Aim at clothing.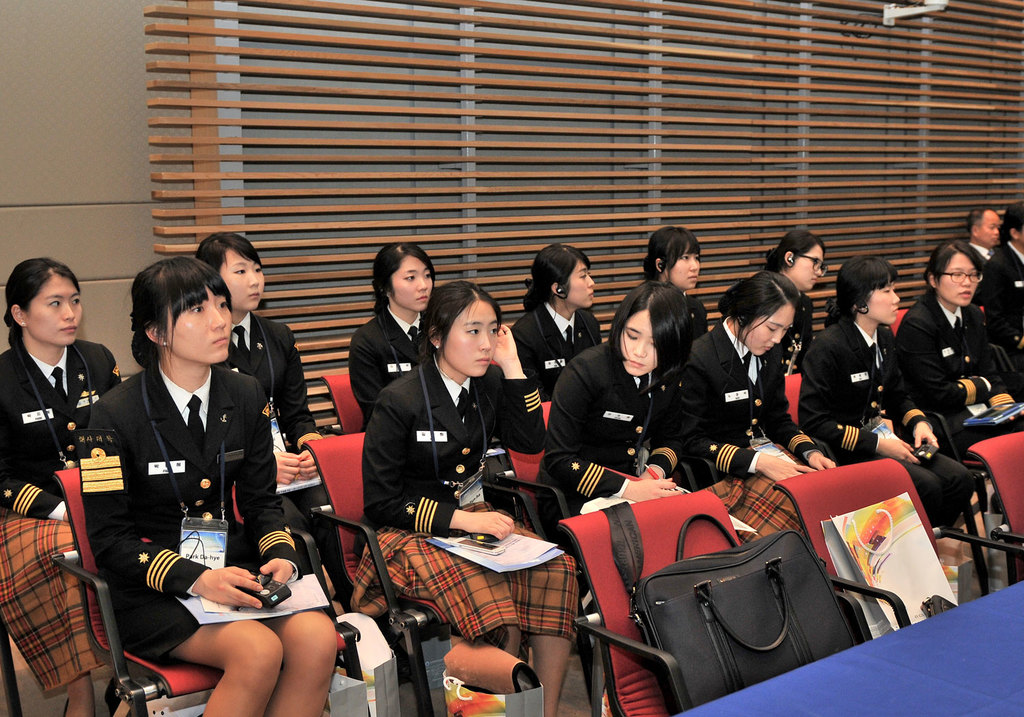
Aimed at crop(539, 341, 705, 508).
